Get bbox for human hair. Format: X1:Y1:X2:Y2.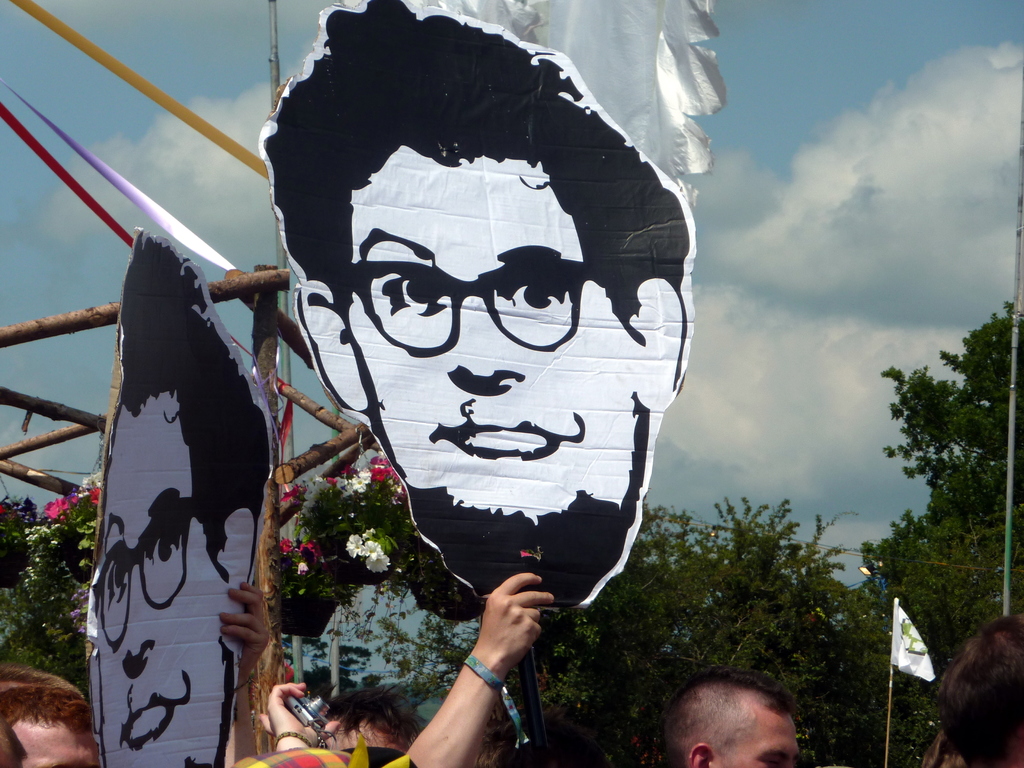
935:612:1022:767.
